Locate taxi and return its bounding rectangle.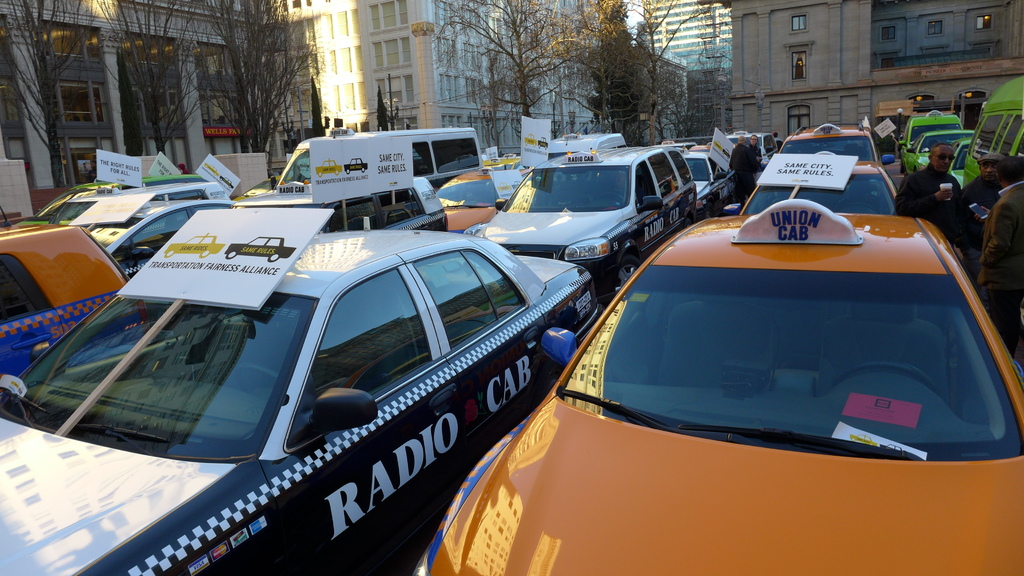
{"x1": 168, "y1": 233, "x2": 227, "y2": 262}.
